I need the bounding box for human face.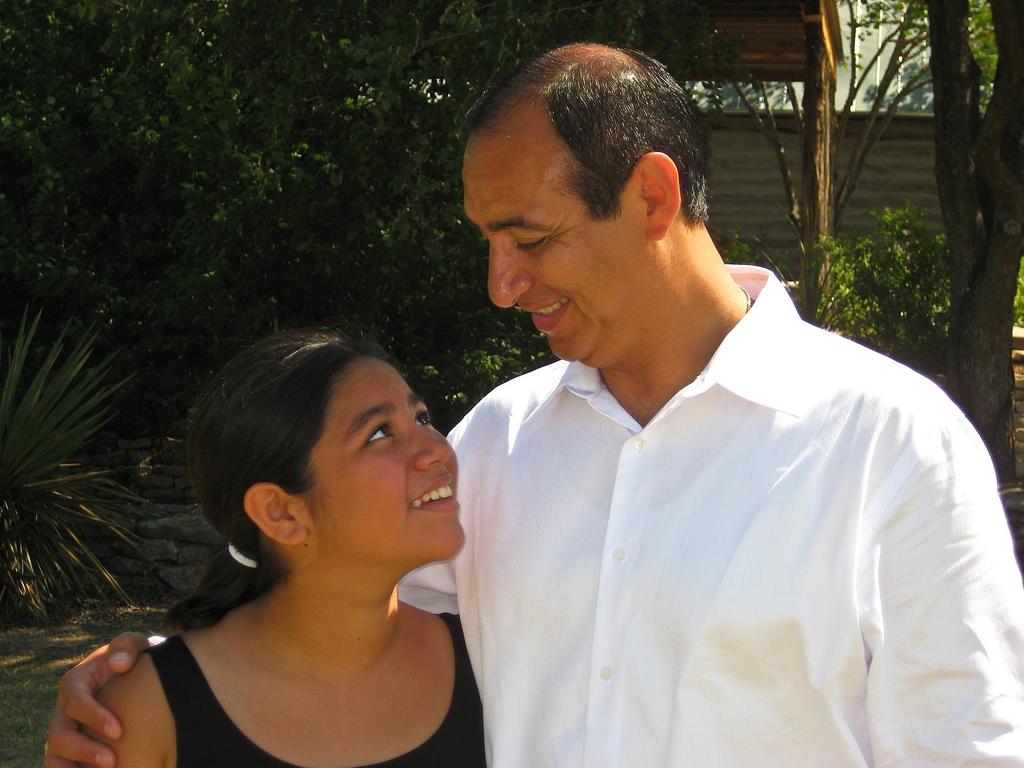
Here it is: crop(465, 135, 637, 359).
